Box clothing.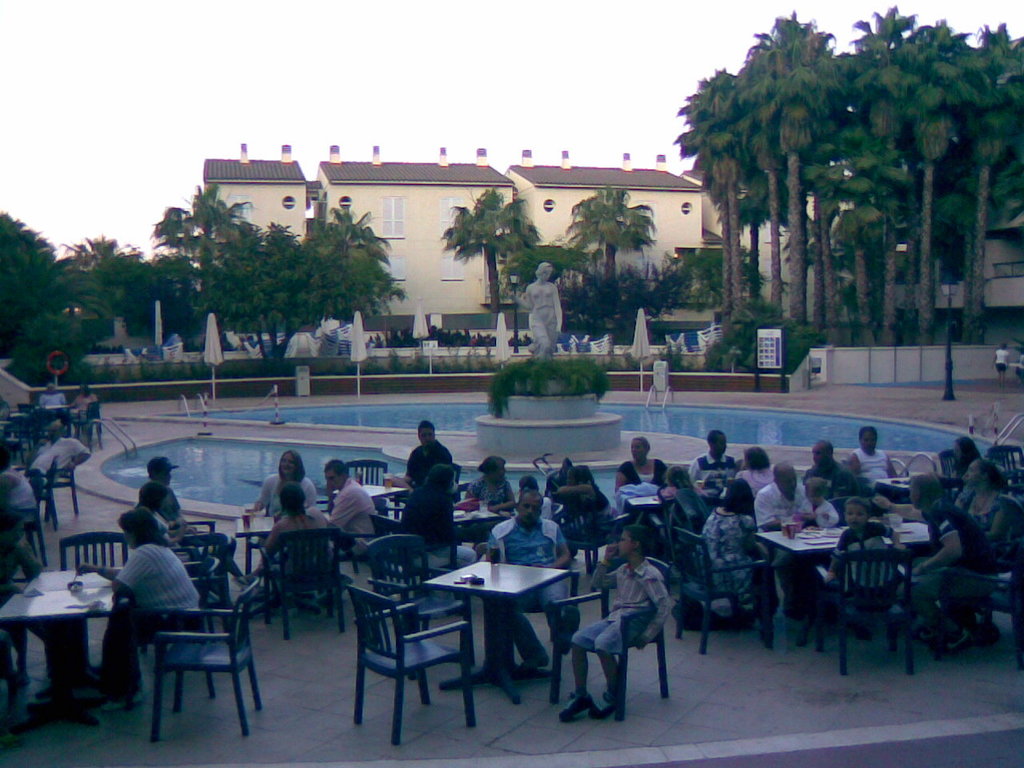
324:474:381:558.
